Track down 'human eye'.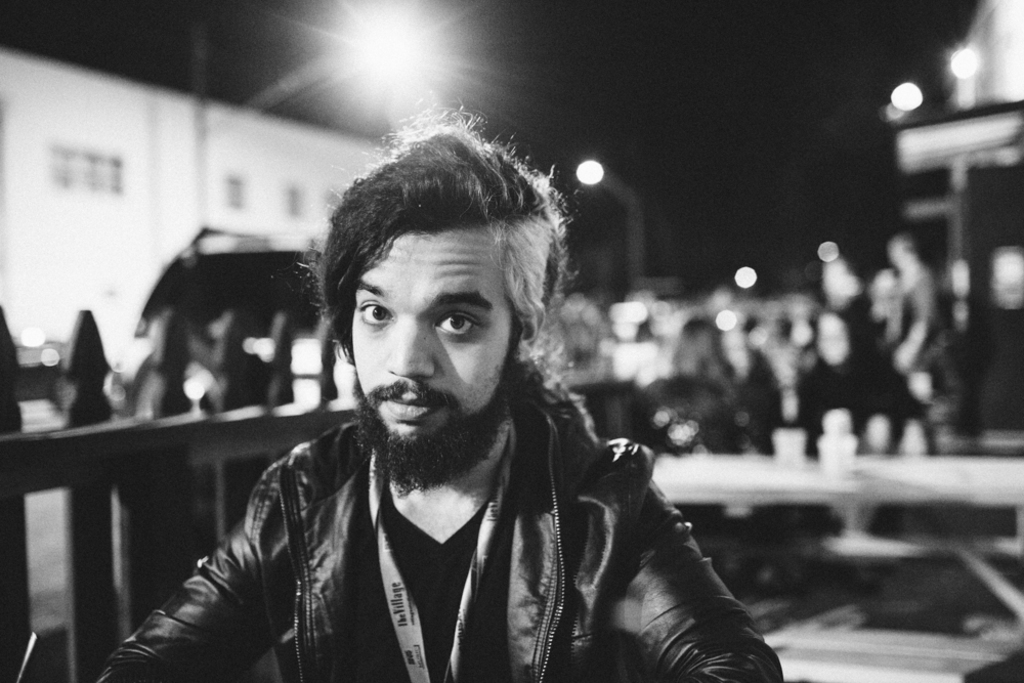
Tracked to crop(354, 296, 391, 329).
